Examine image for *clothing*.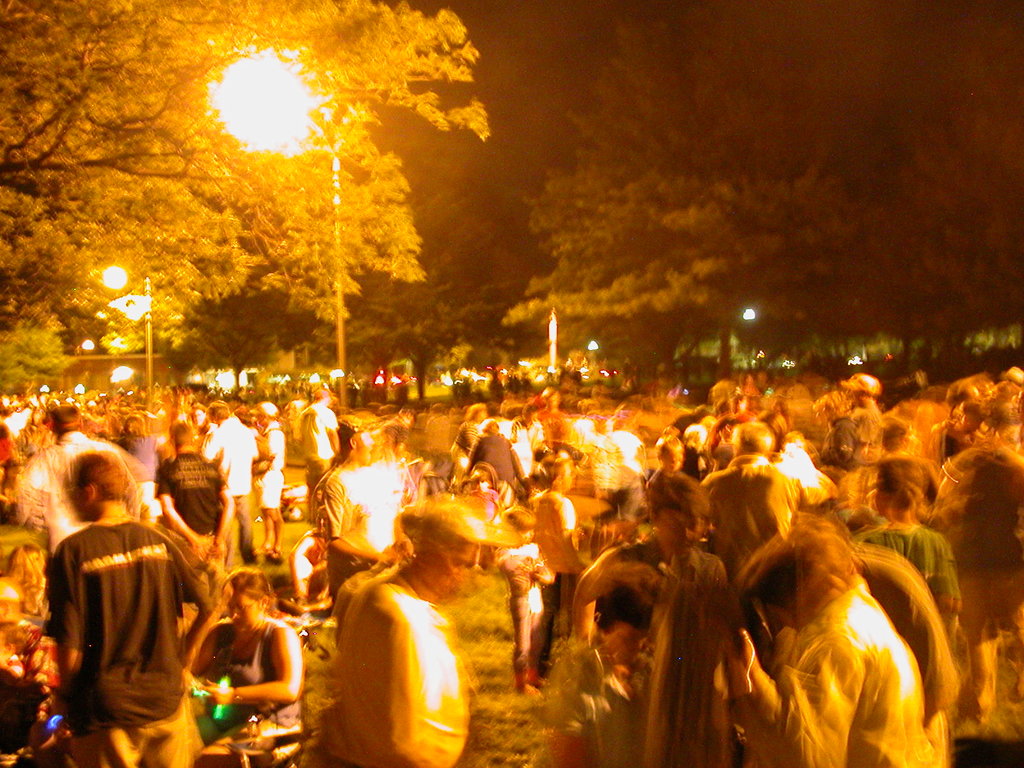
Examination result: 116 431 159 528.
